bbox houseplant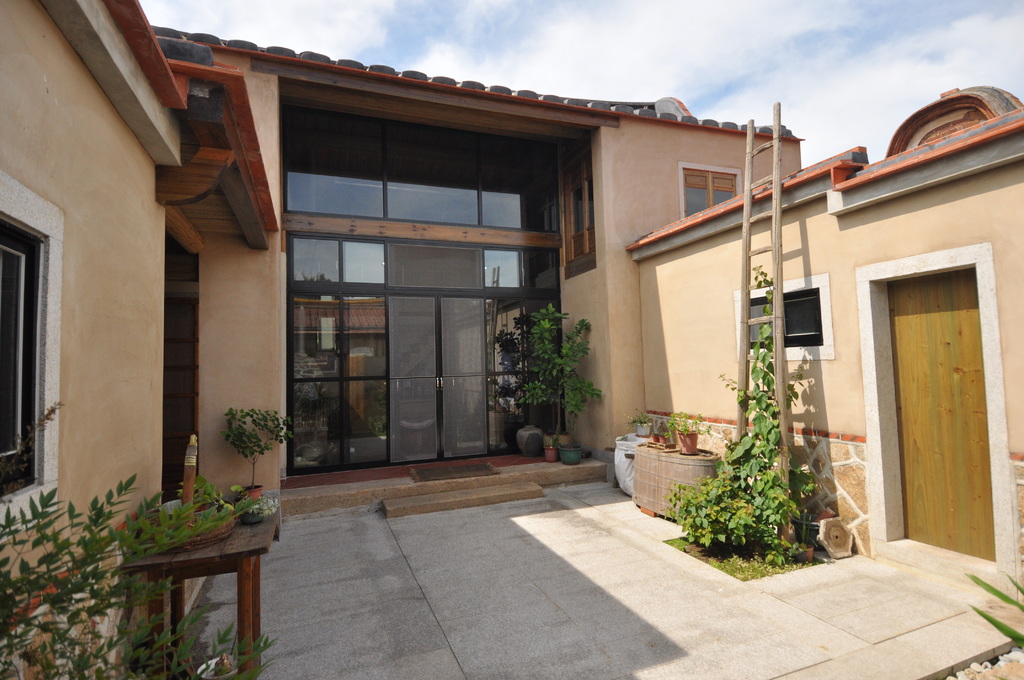
<bbox>783, 422, 820, 567</bbox>
